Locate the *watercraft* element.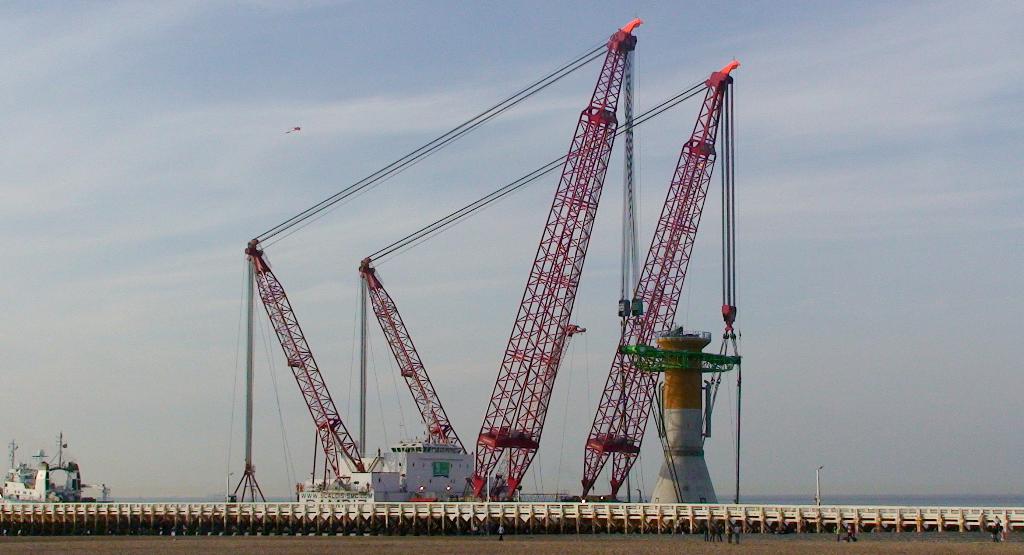
Element bbox: 0,435,118,499.
